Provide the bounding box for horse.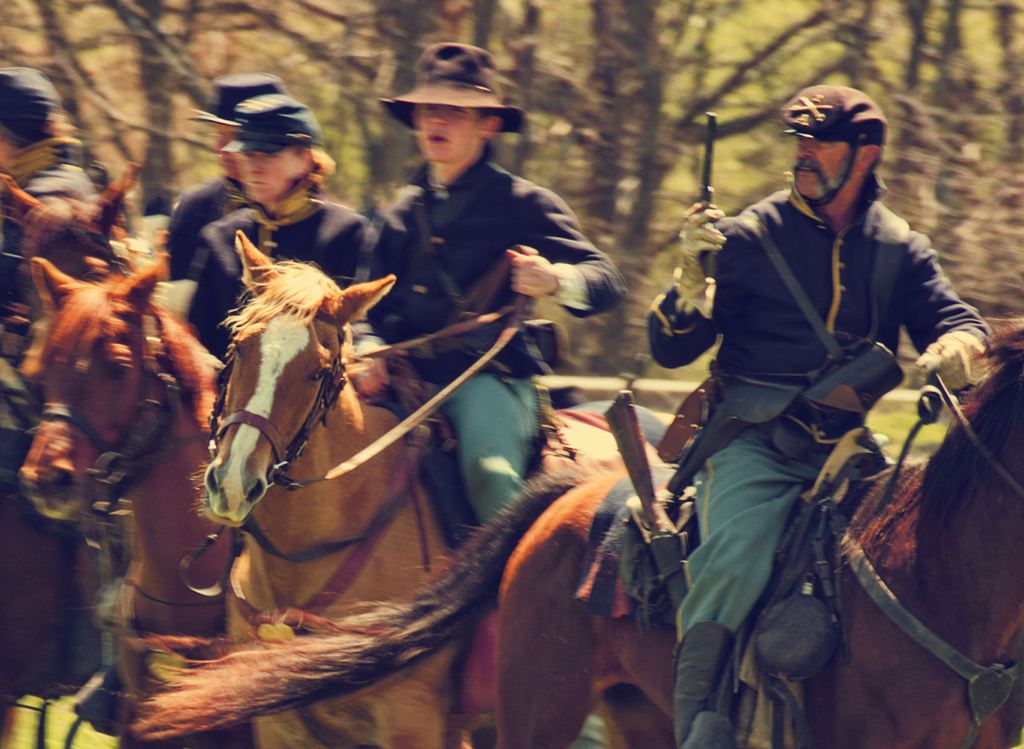
x1=0 y1=446 x2=108 y2=748.
